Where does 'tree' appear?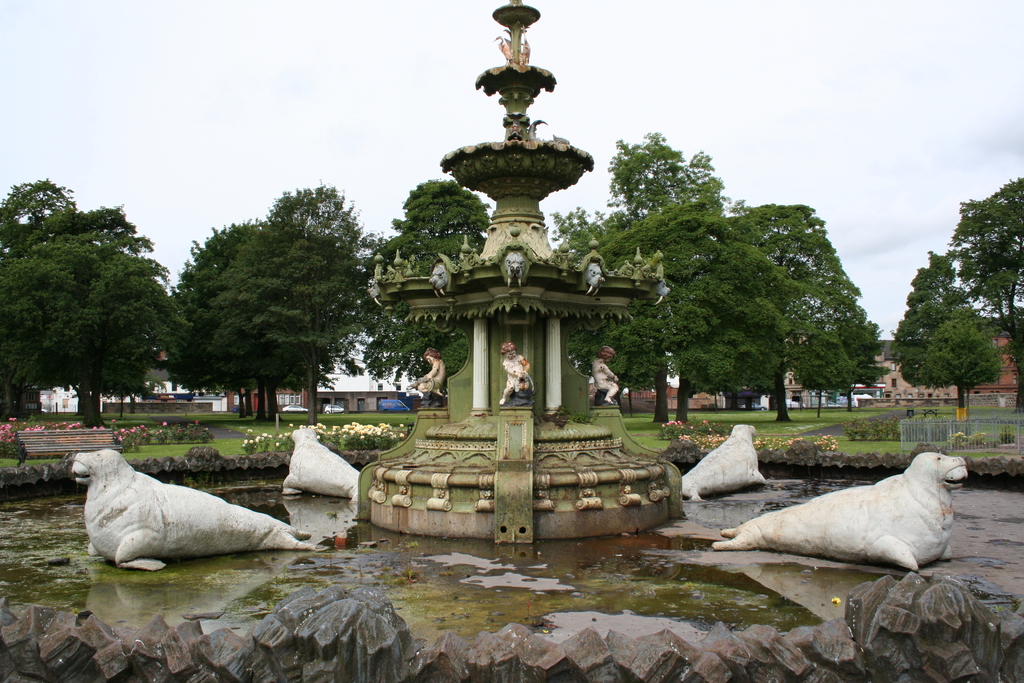
Appears at left=947, top=171, right=1023, bottom=413.
